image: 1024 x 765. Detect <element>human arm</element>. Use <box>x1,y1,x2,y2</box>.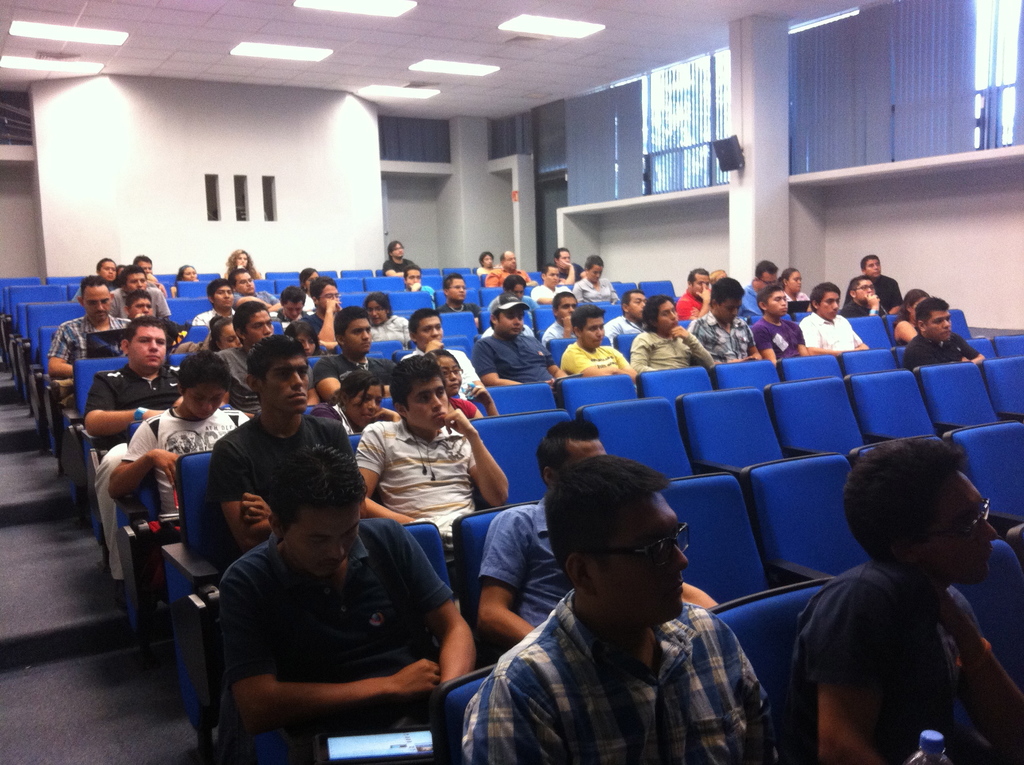
<box>158,289,173,321</box>.
